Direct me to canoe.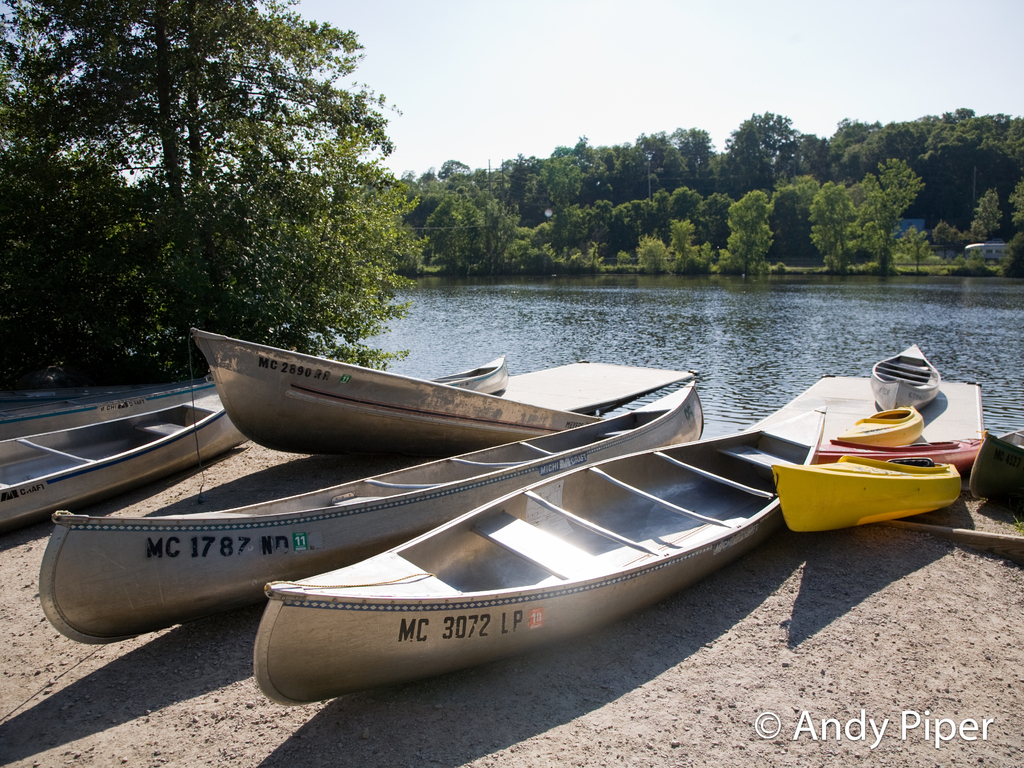
Direction: {"left": 774, "top": 450, "right": 965, "bottom": 535}.
